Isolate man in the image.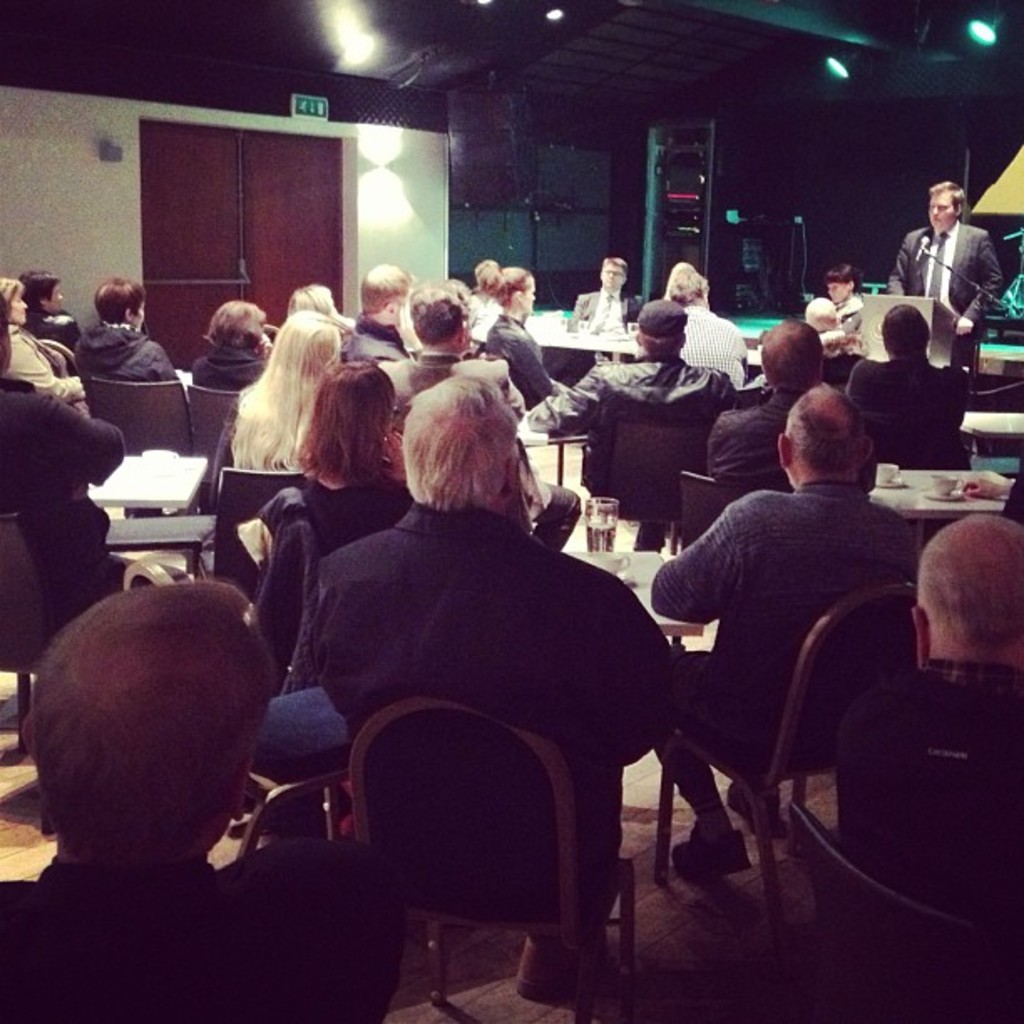
Isolated region: 817, 519, 1022, 935.
